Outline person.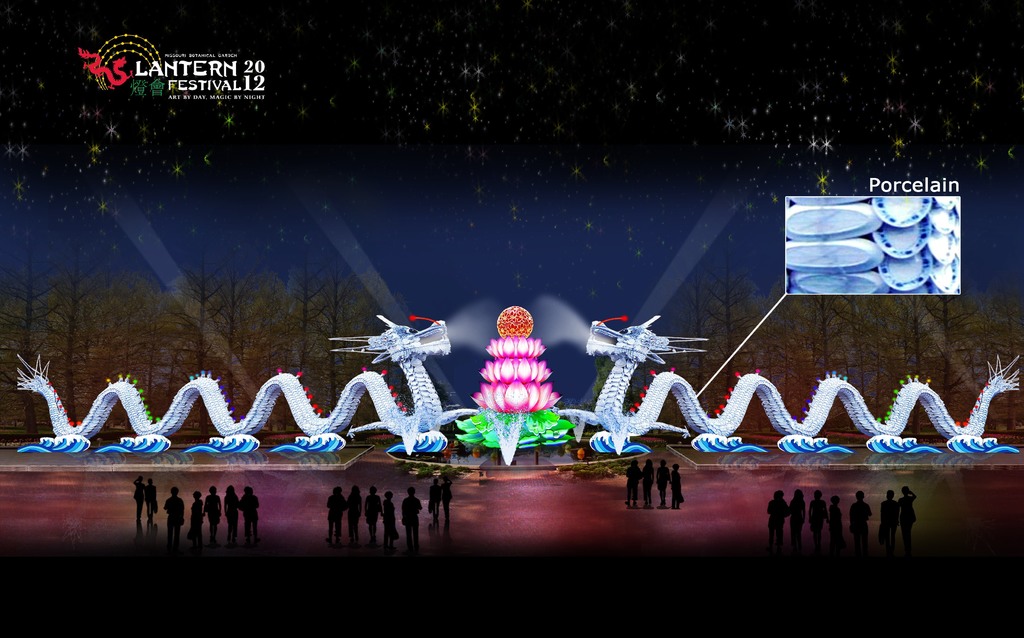
Outline: <region>347, 484, 368, 542</region>.
